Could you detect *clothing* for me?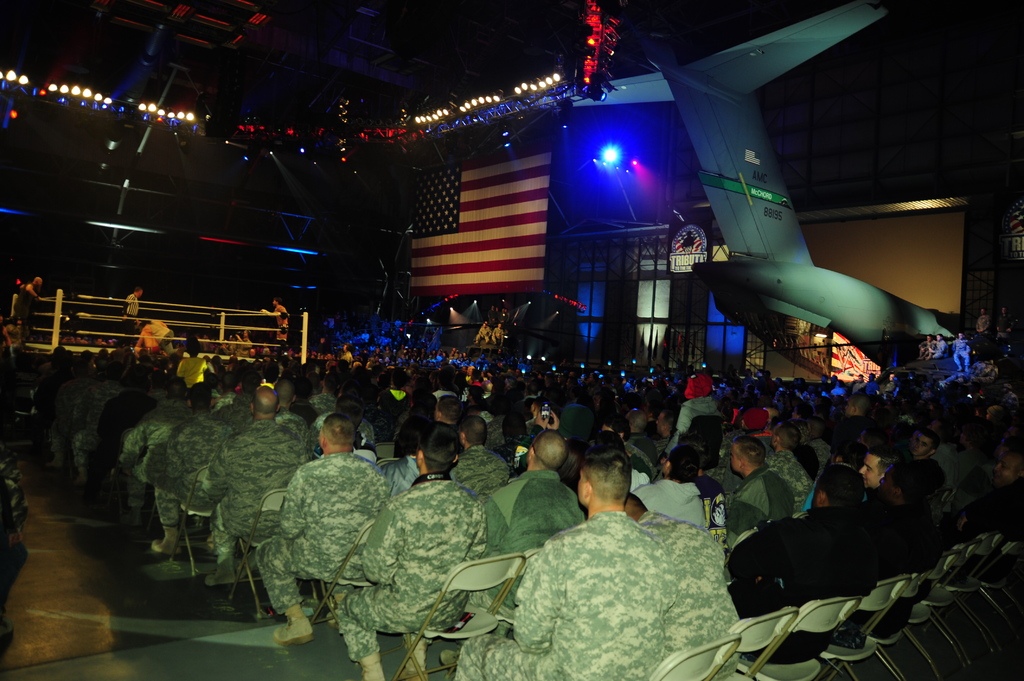
Detection result: 12 284 32 338.
